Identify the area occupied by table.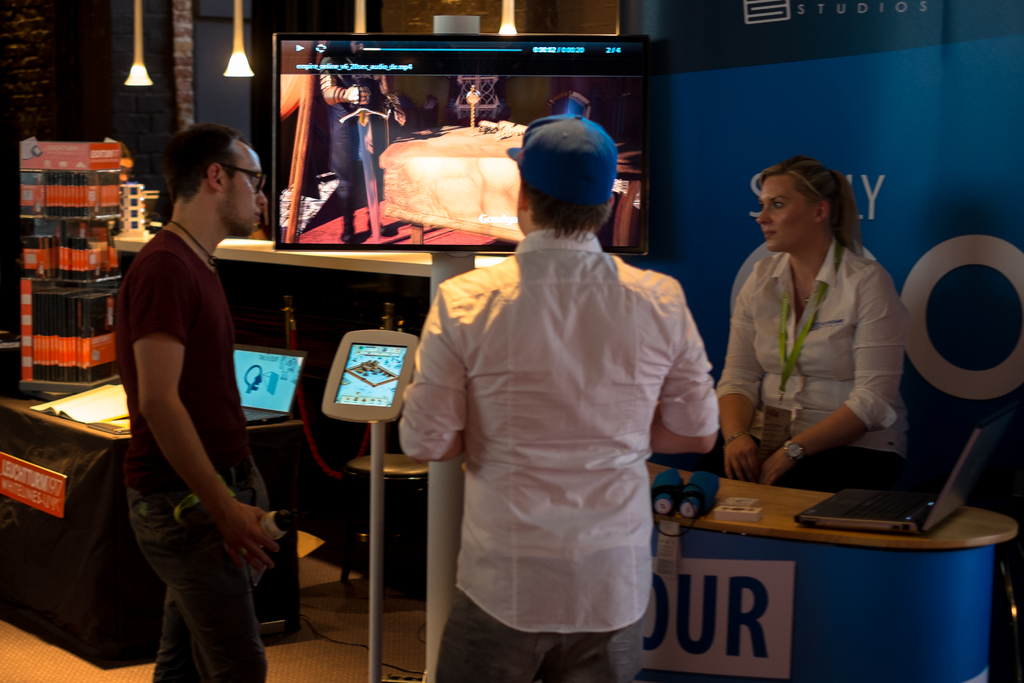
Area: crop(628, 460, 1018, 682).
